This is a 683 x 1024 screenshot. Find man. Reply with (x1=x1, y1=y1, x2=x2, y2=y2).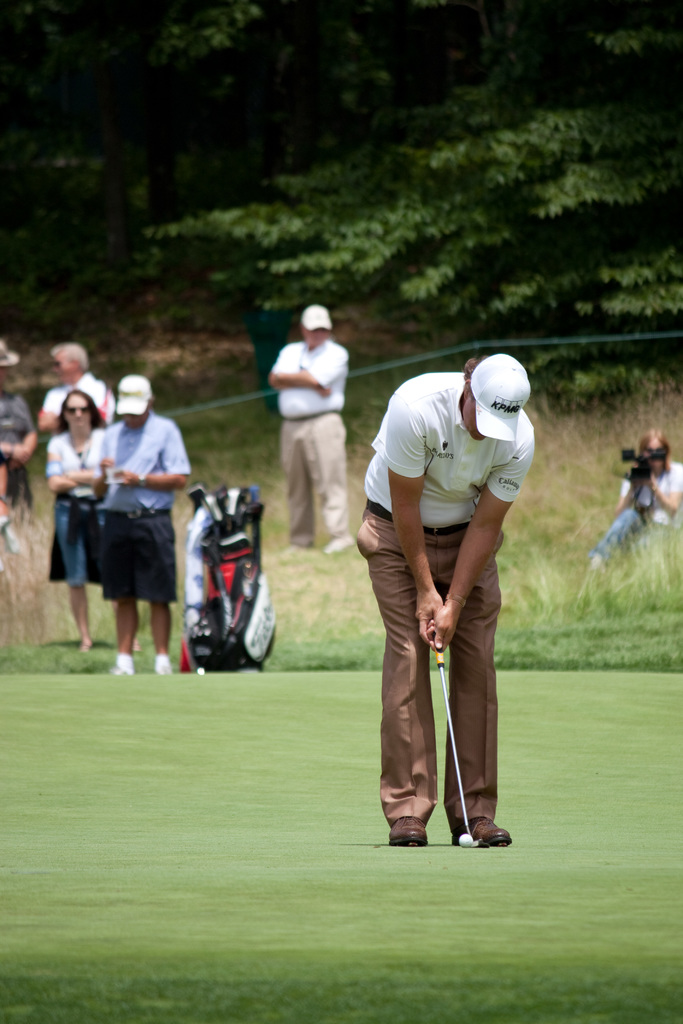
(x1=351, y1=361, x2=532, y2=848).
